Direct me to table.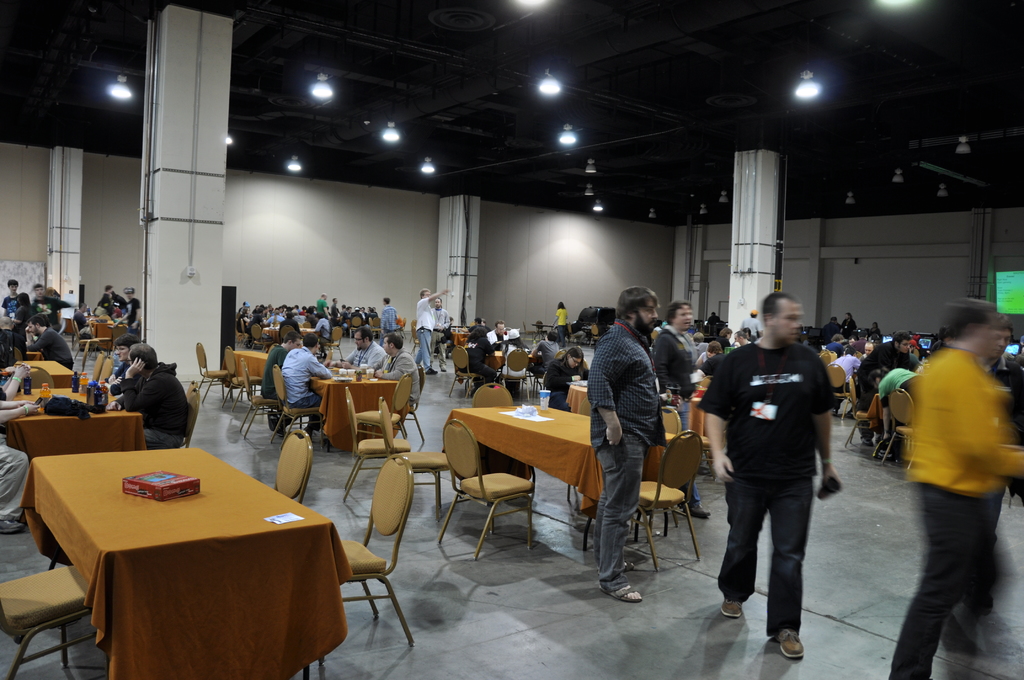
Direction: 492,349,513,370.
